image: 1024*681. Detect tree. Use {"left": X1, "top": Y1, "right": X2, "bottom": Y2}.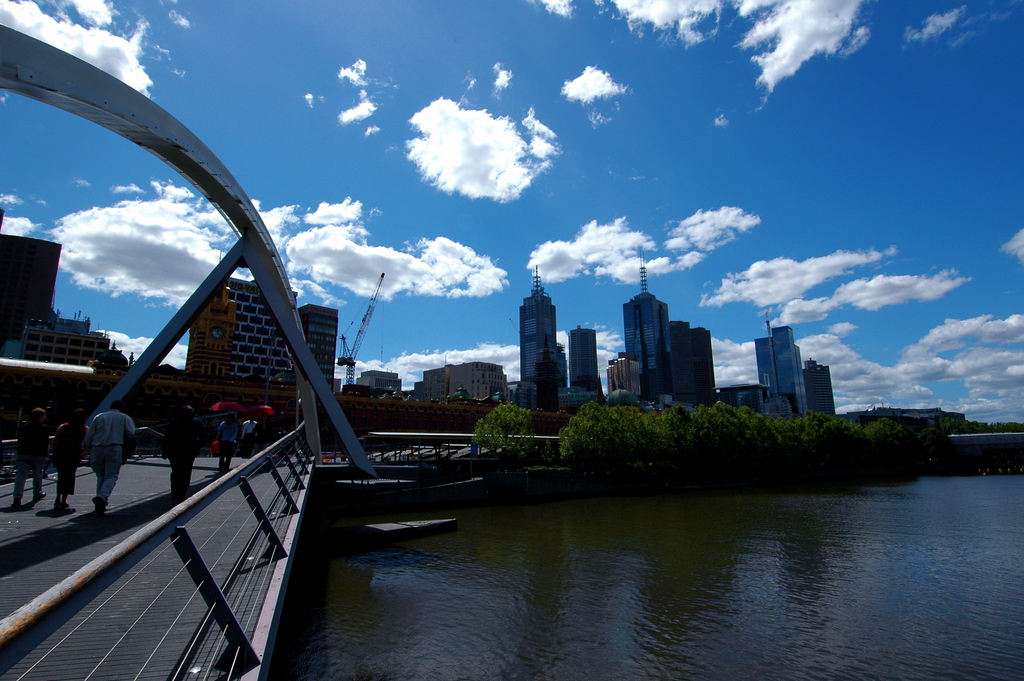
{"left": 474, "top": 404, "right": 540, "bottom": 463}.
